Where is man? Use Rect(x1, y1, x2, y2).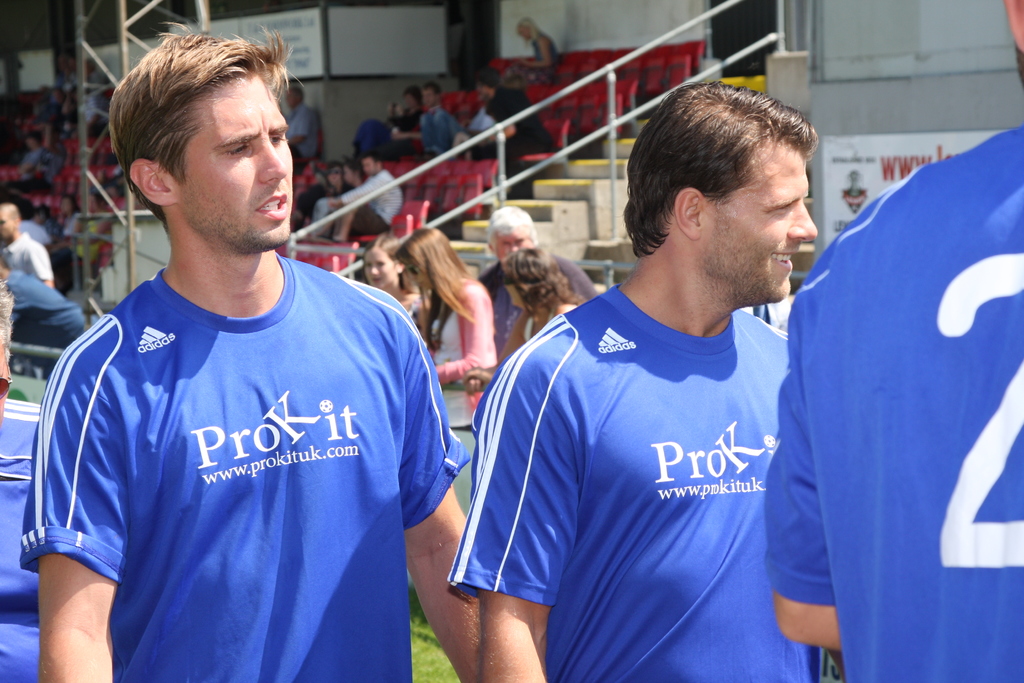
Rect(282, 78, 319, 160).
